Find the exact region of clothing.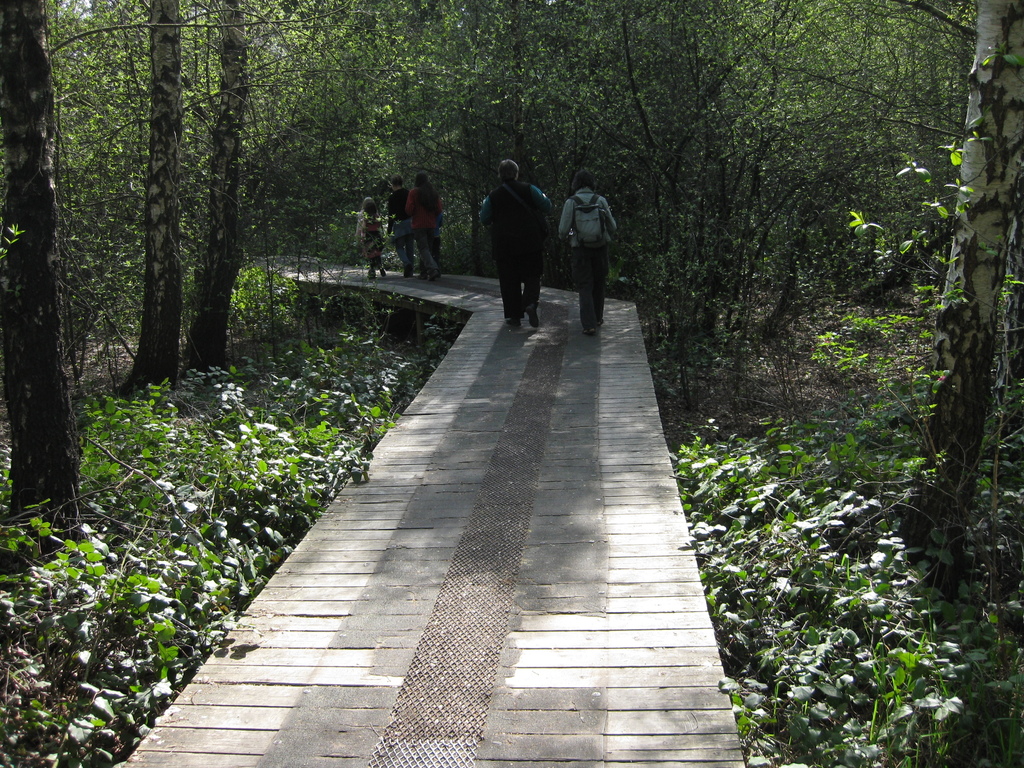
Exact region: [left=356, top=214, right=388, bottom=274].
